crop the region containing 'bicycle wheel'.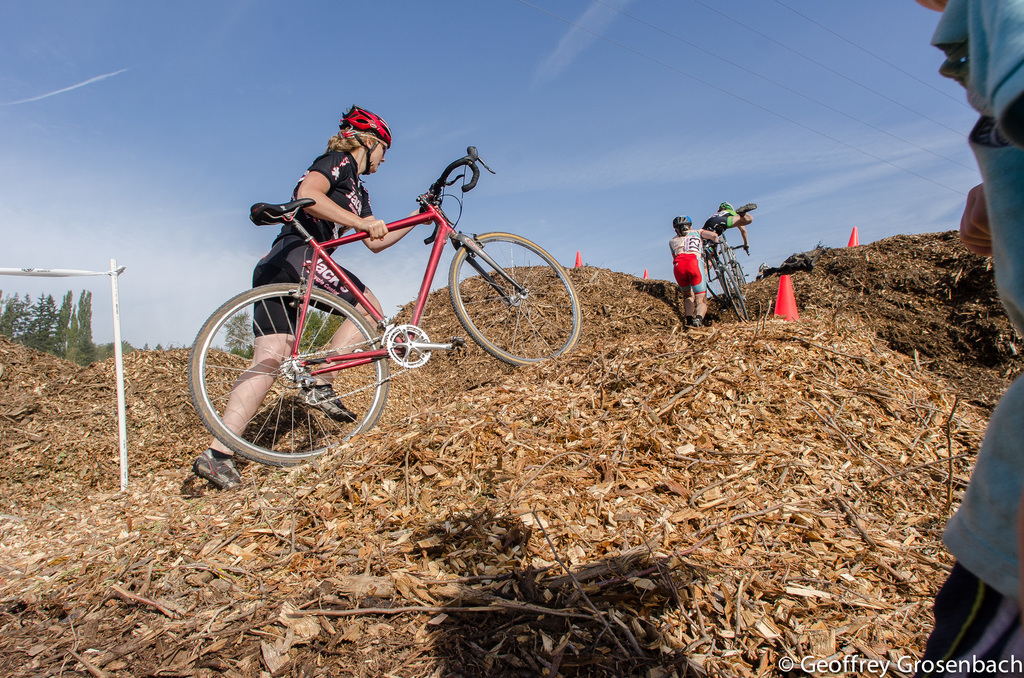
Crop region: [448, 230, 582, 371].
